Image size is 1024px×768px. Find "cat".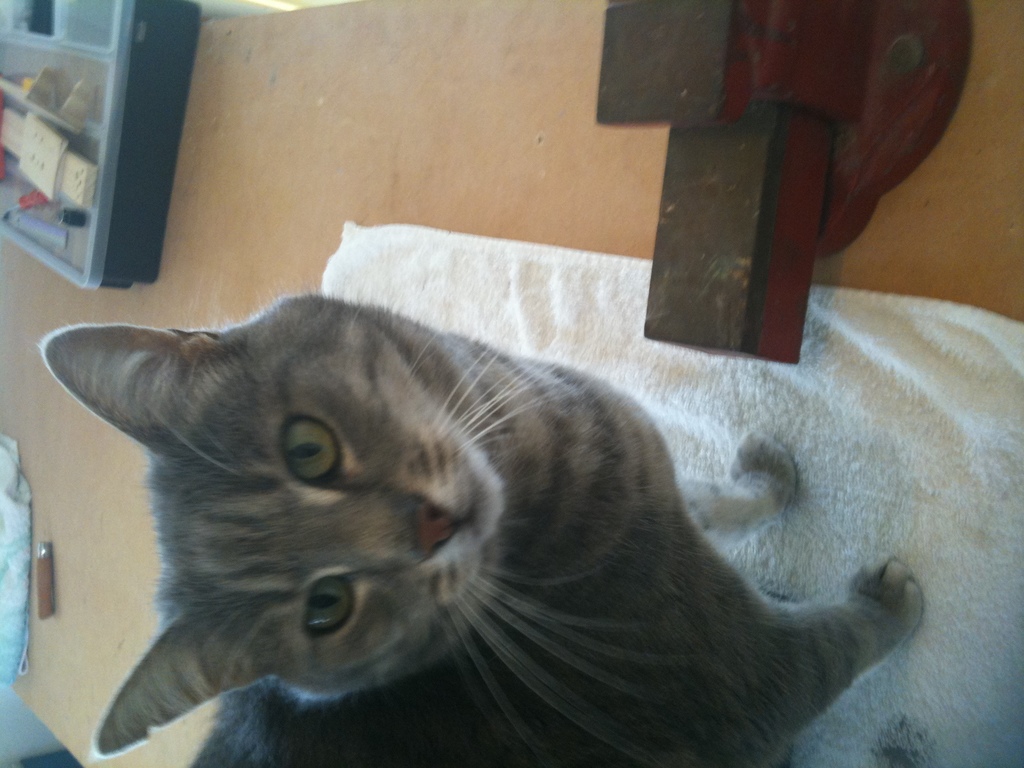
rect(39, 291, 925, 767).
